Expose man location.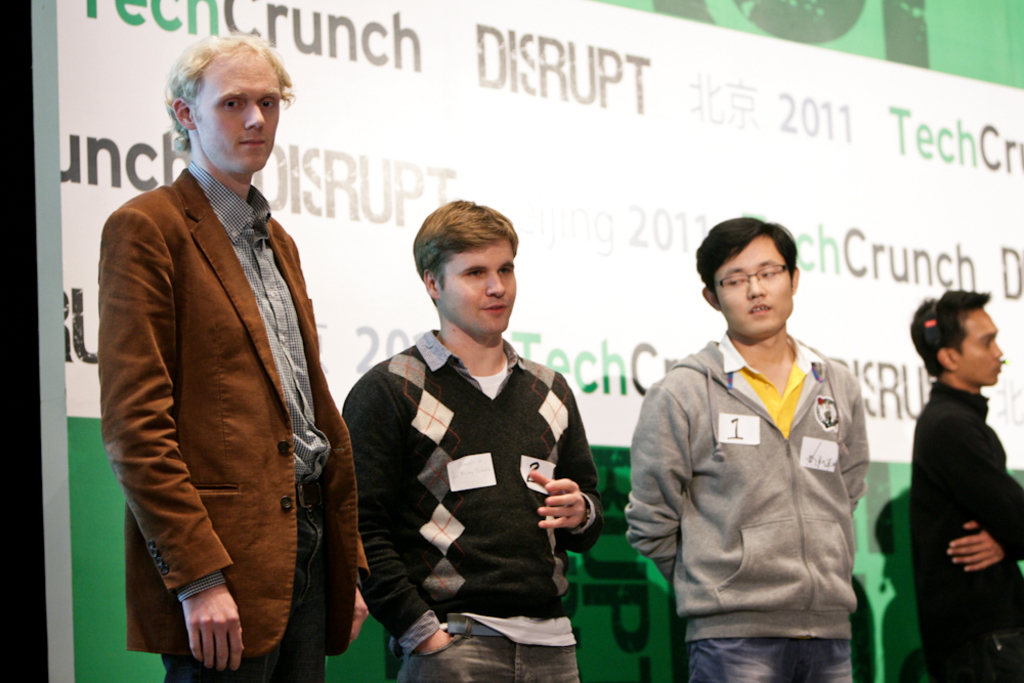
Exposed at rect(95, 35, 359, 682).
